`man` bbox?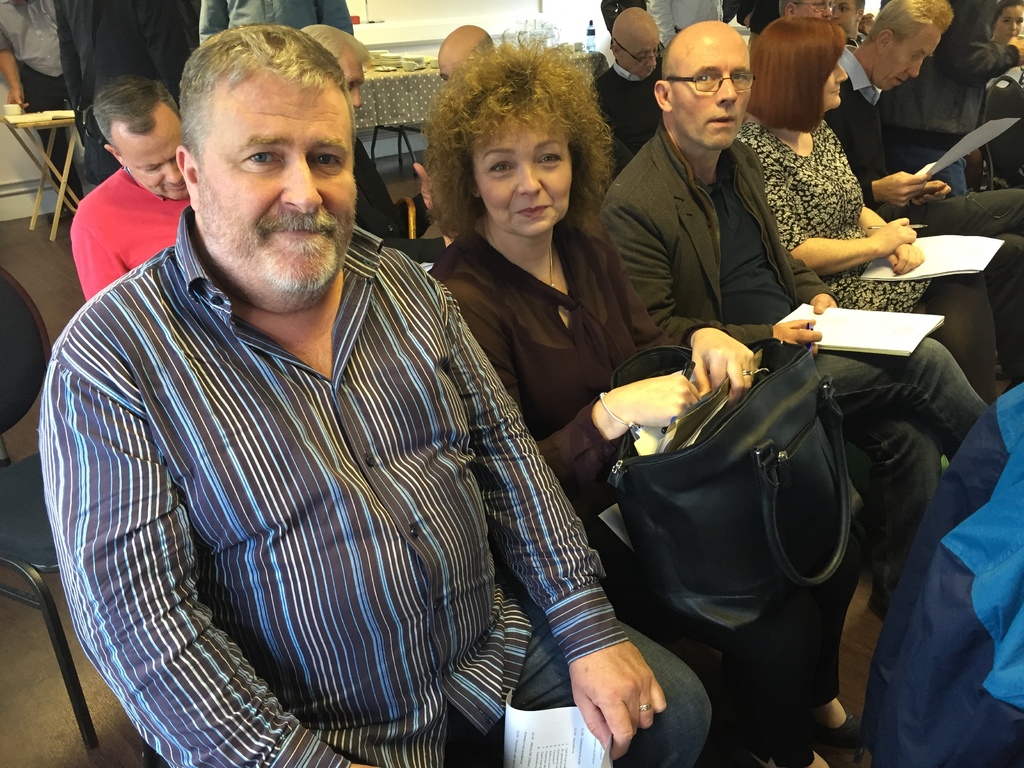
822 0 1023 389
